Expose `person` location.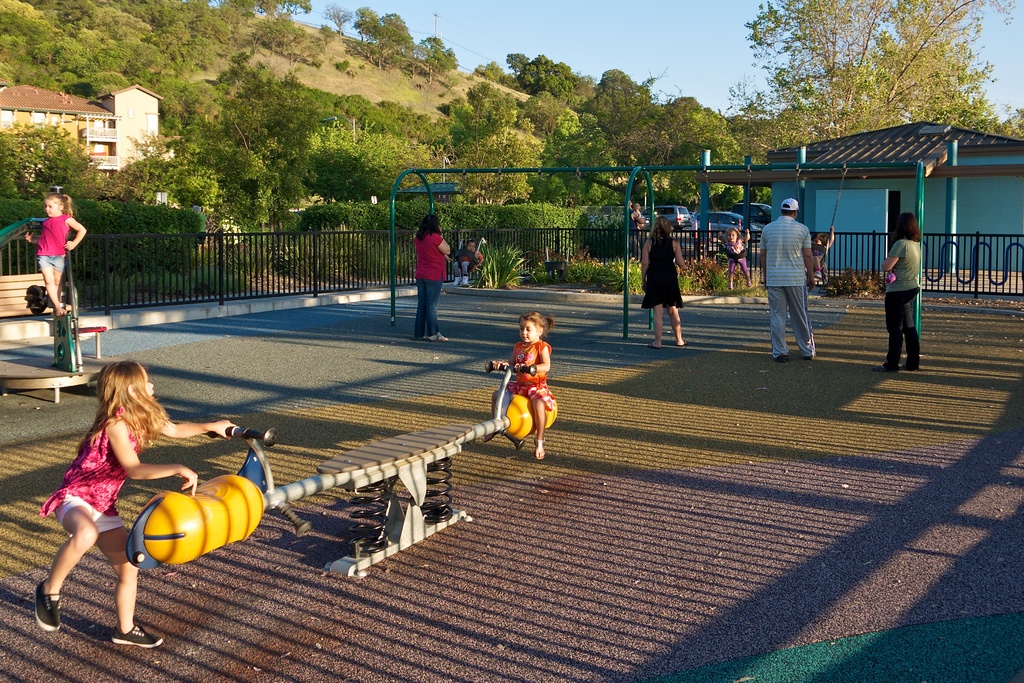
Exposed at 755:197:819:361.
